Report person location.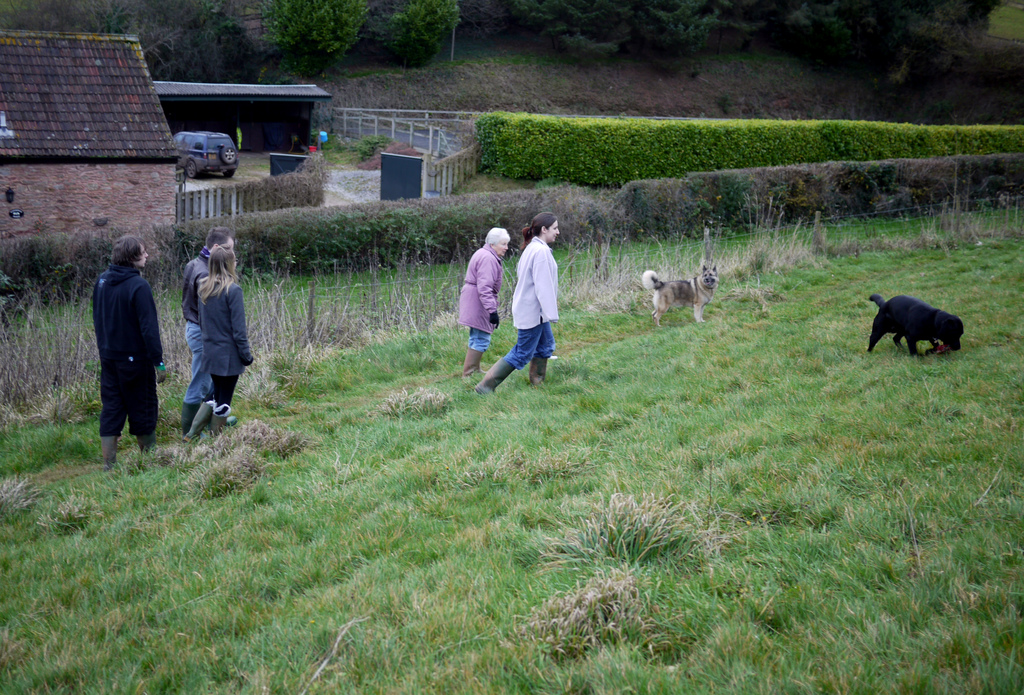
Report: box(186, 244, 255, 439).
